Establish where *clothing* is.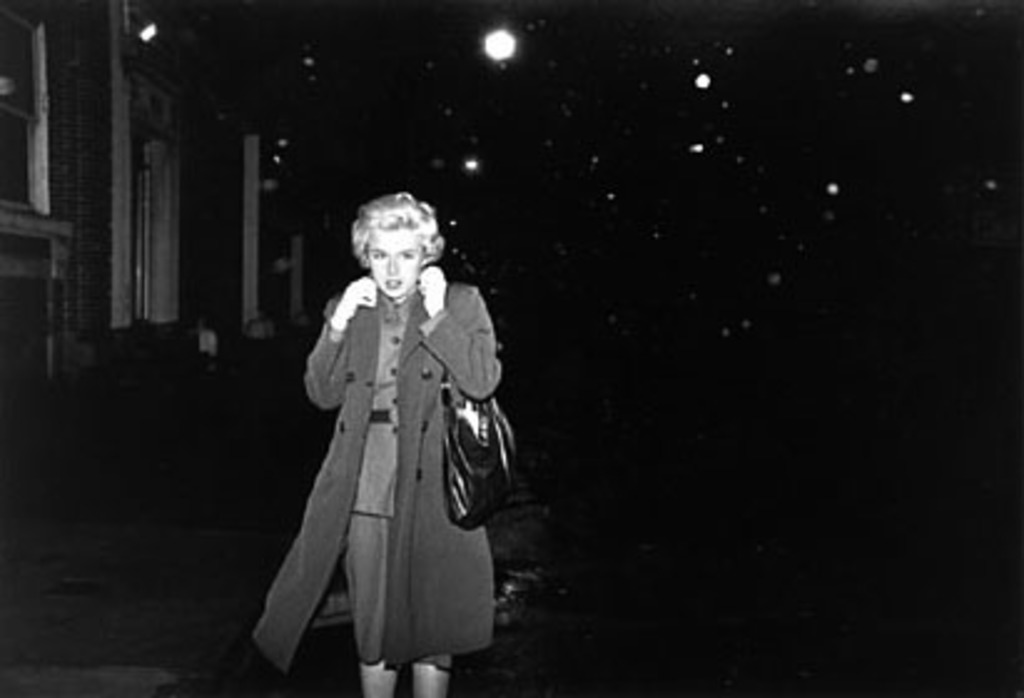
Established at box=[252, 244, 508, 676].
